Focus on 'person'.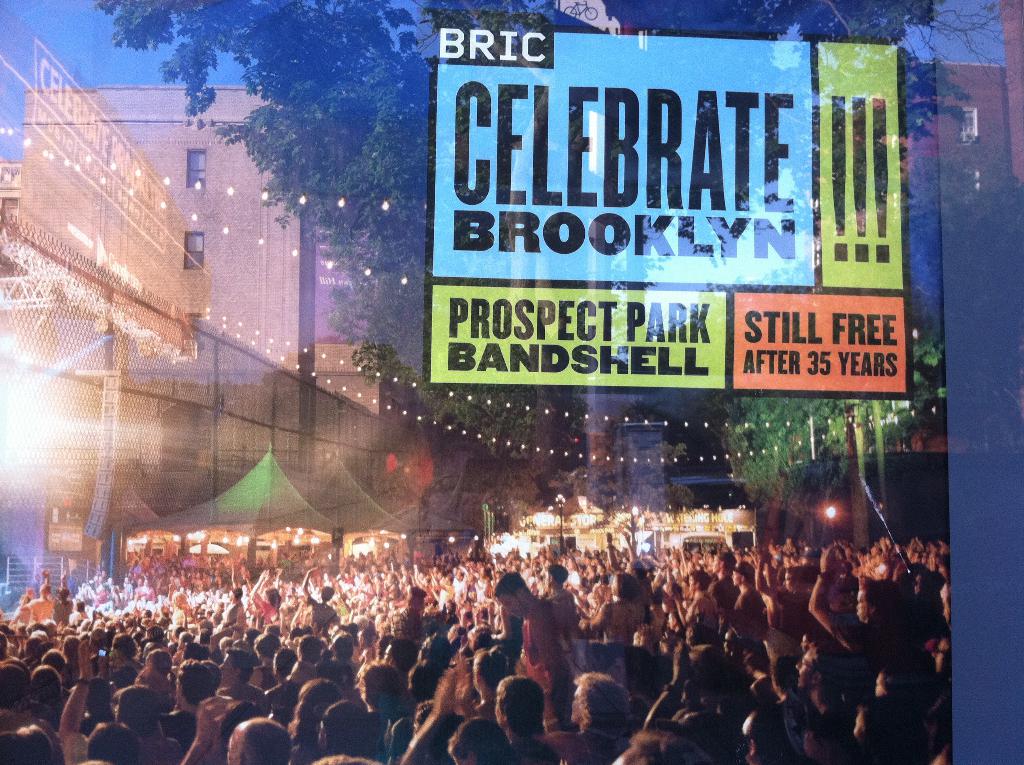
Focused at left=178, top=692, right=300, bottom=764.
